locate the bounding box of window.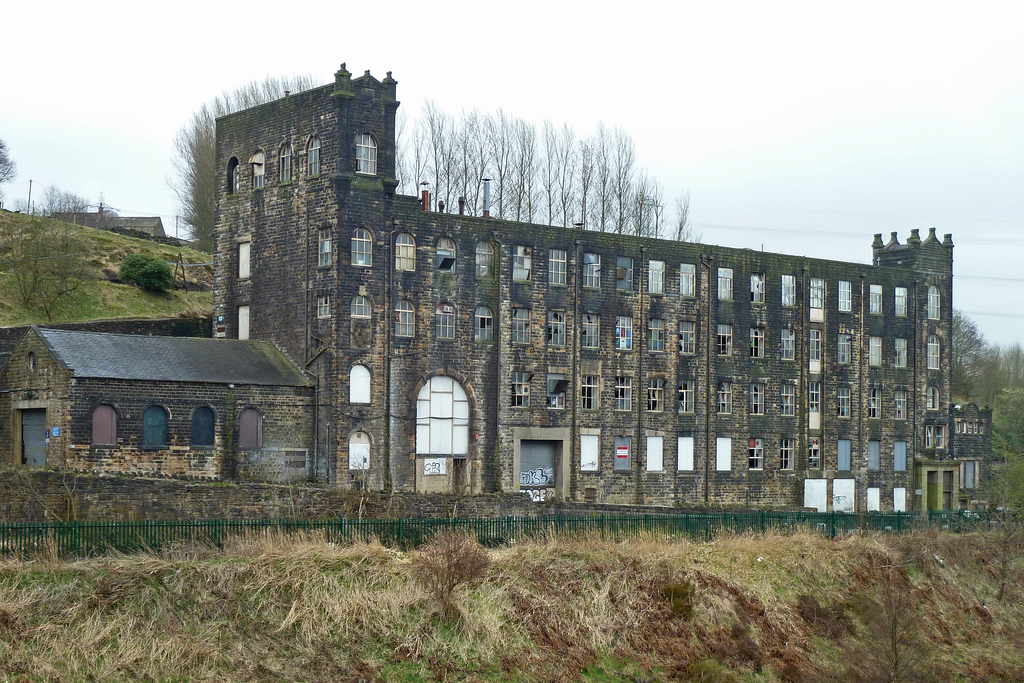
Bounding box: bbox=[643, 433, 663, 478].
